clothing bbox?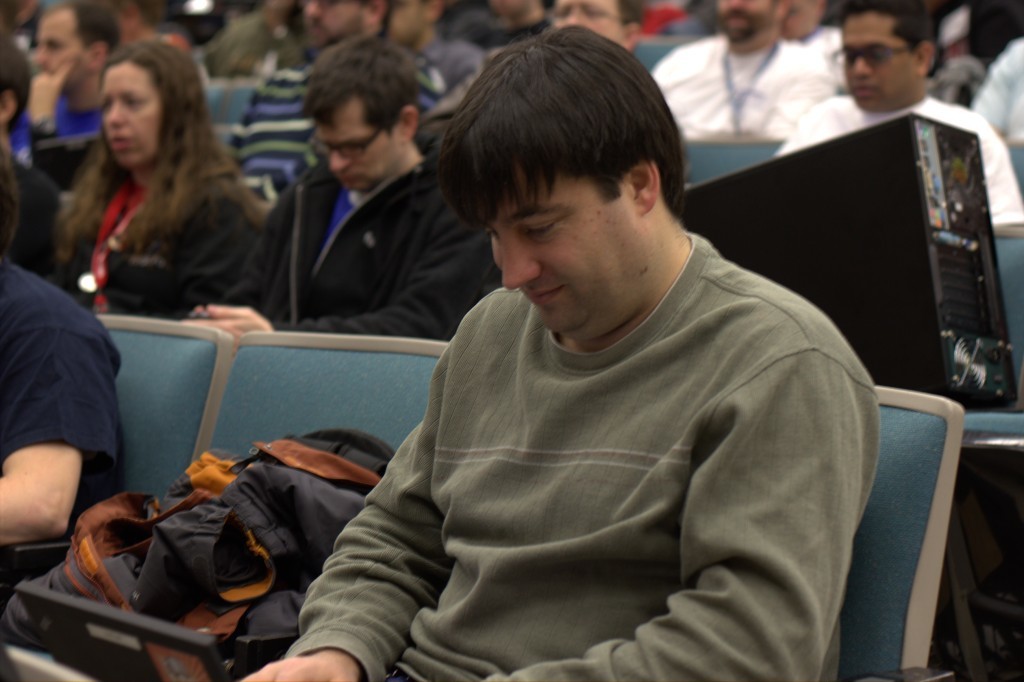
5/79/110/173
